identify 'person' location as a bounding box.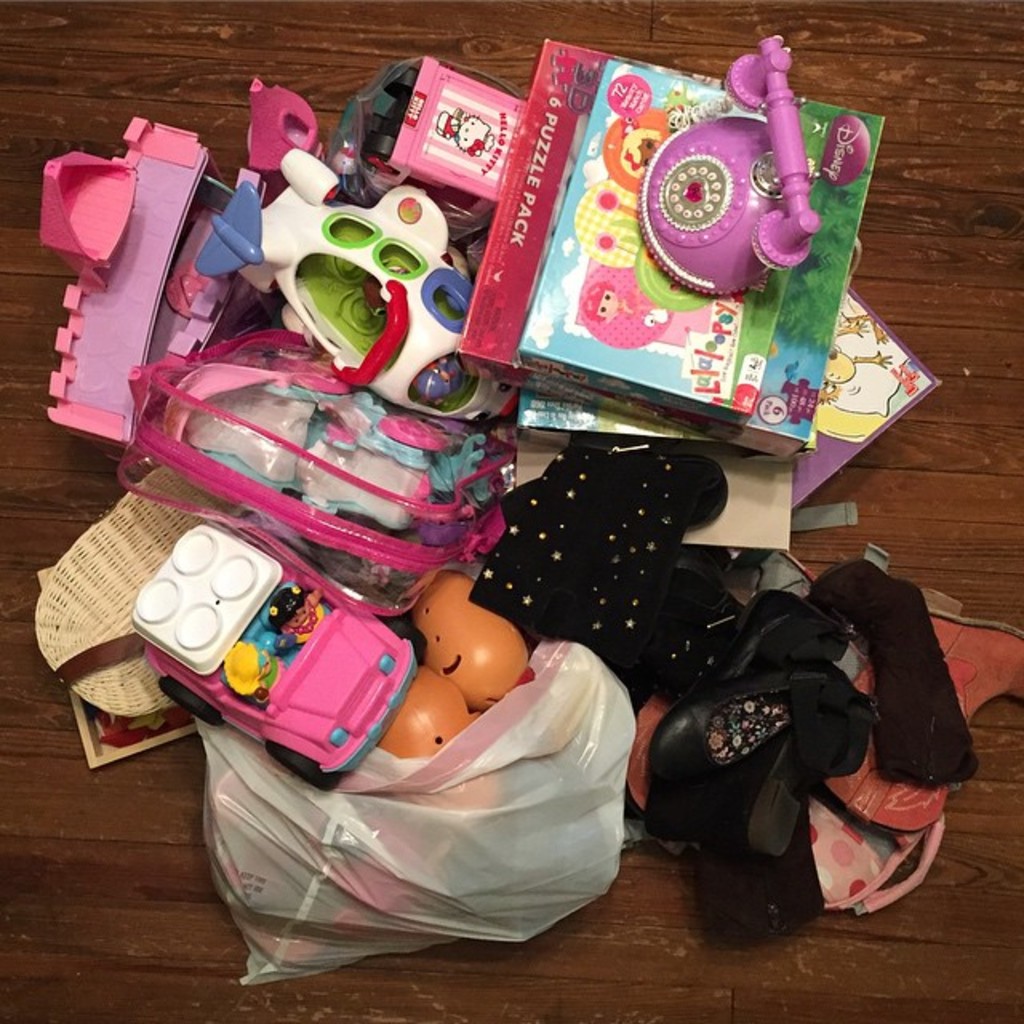
bbox=(221, 635, 285, 702).
